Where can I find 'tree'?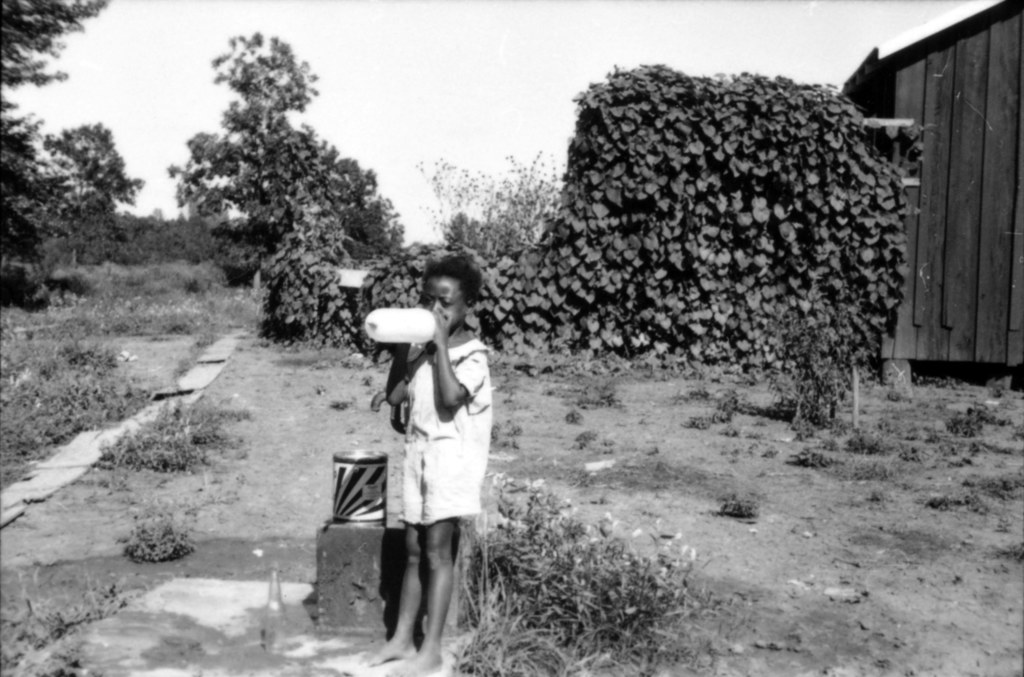
You can find it at <bbox>172, 21, 384, 358</bbox>.
